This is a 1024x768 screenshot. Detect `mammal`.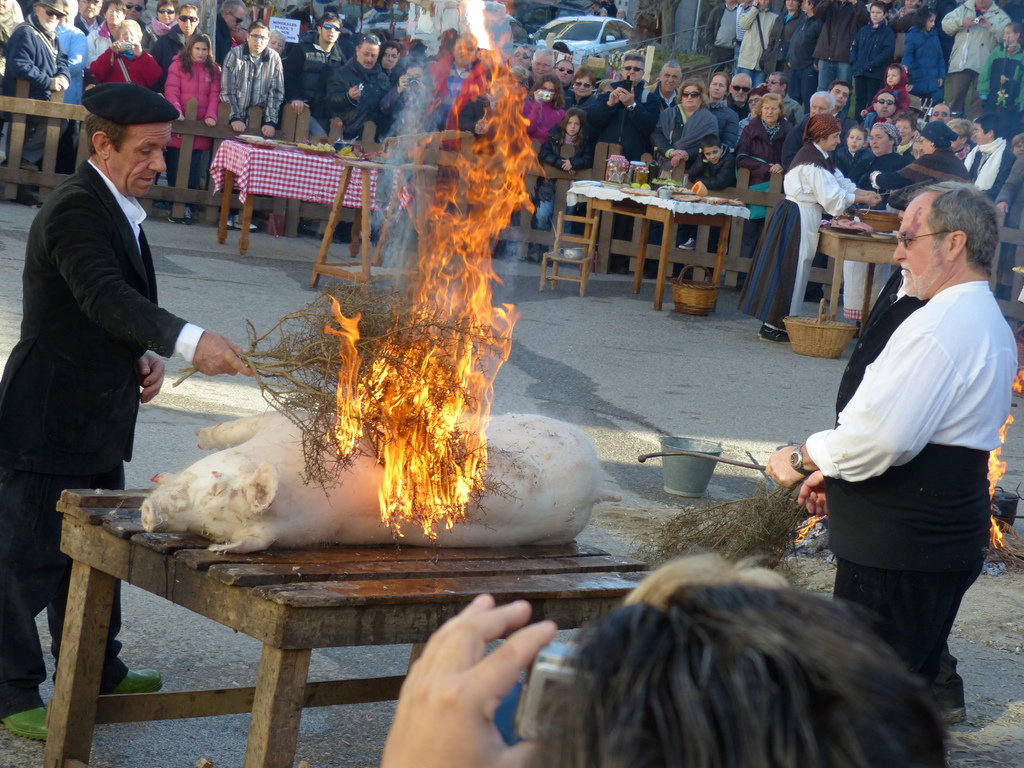
detection(735, 114, 881, 345).
